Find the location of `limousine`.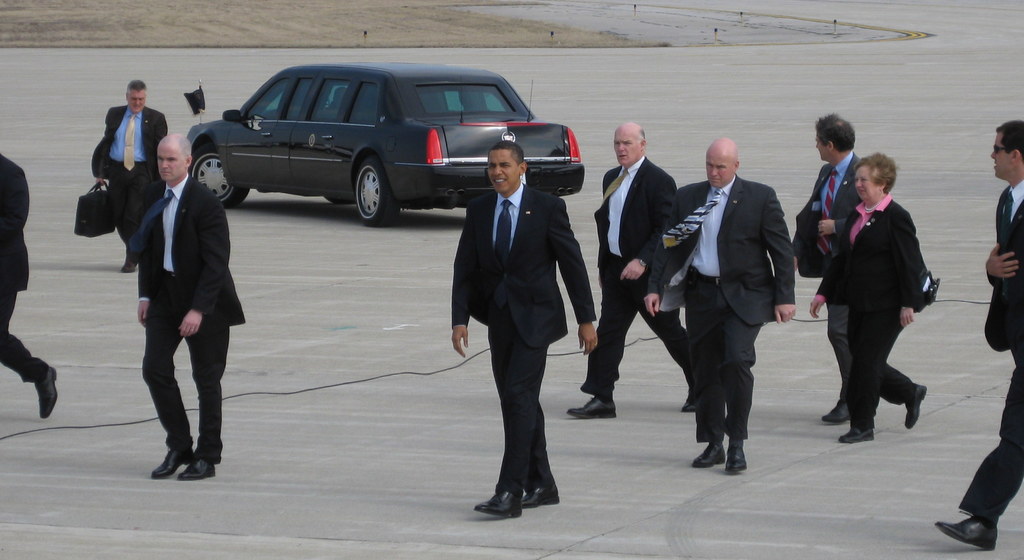
Location: left=198, top=54, right=588, bottom=222.
